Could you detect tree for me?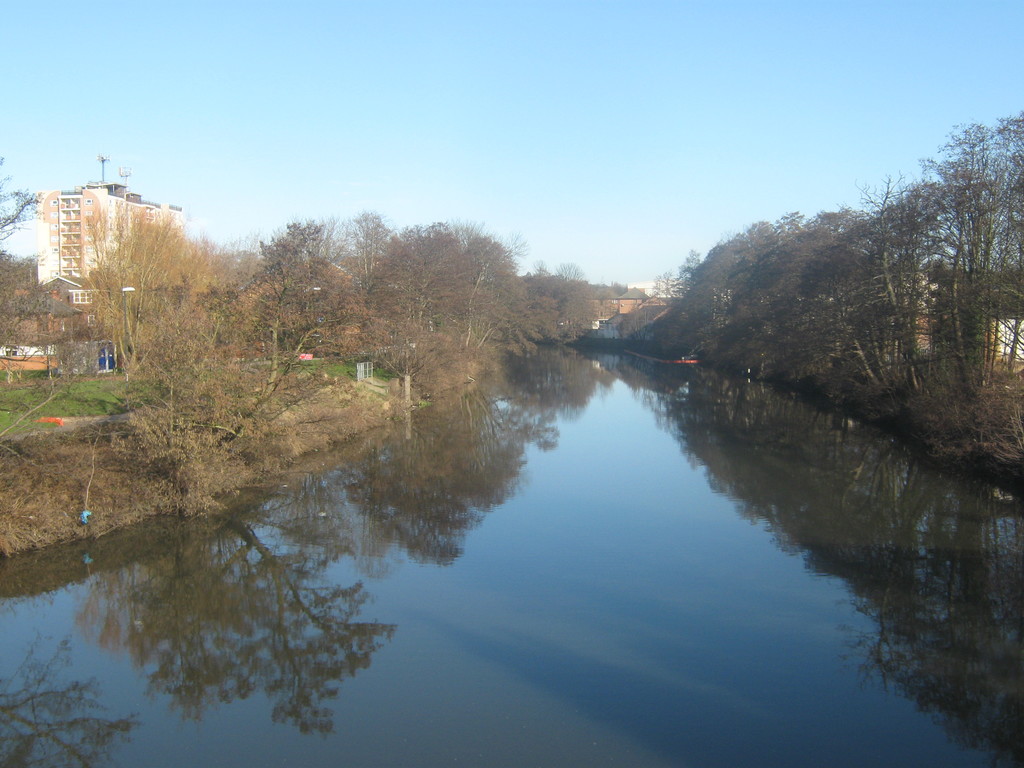
Detection result: 0 138 32 286.
